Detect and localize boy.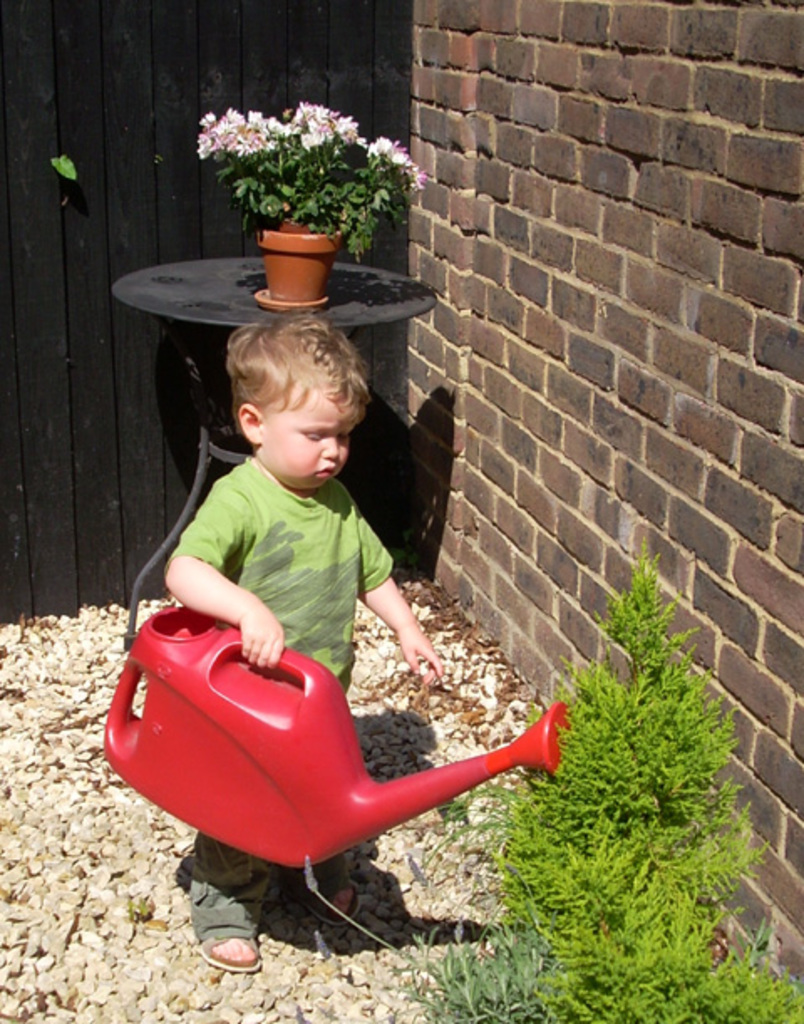
Localized at (left=116, top=179, right=529, bottom=885).
